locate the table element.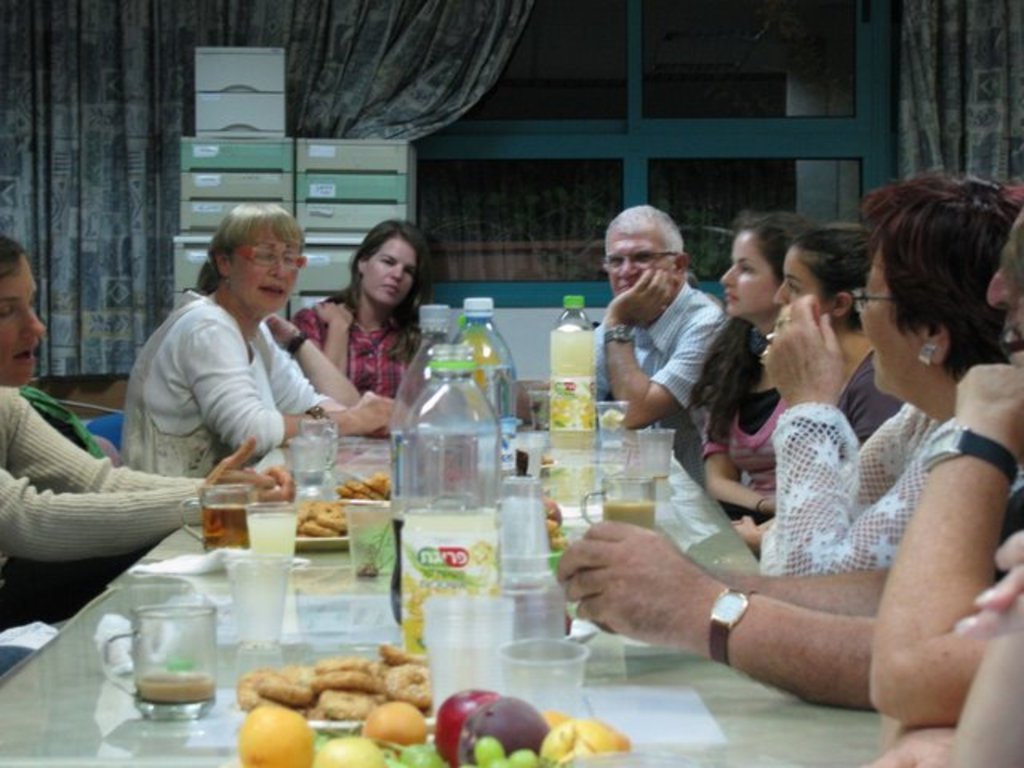
Element bbox: l=232, t=370, r=1019, b=767.
